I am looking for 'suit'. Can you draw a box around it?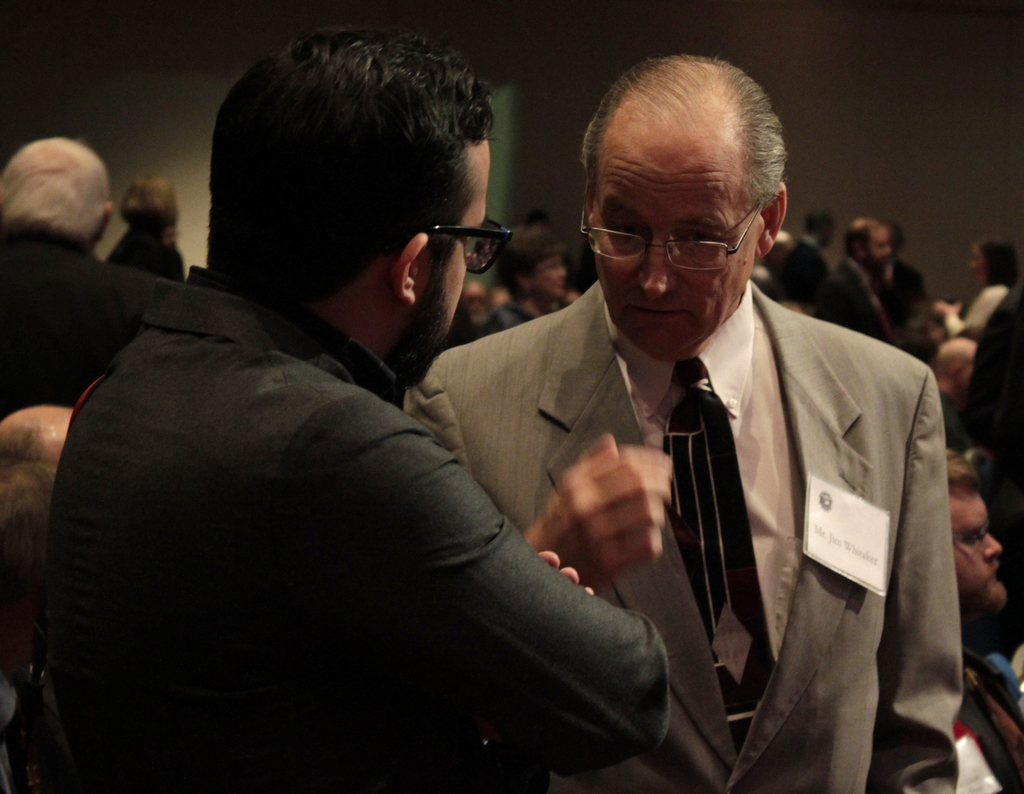
Sure, the bounding box is 48,271,673,793.
